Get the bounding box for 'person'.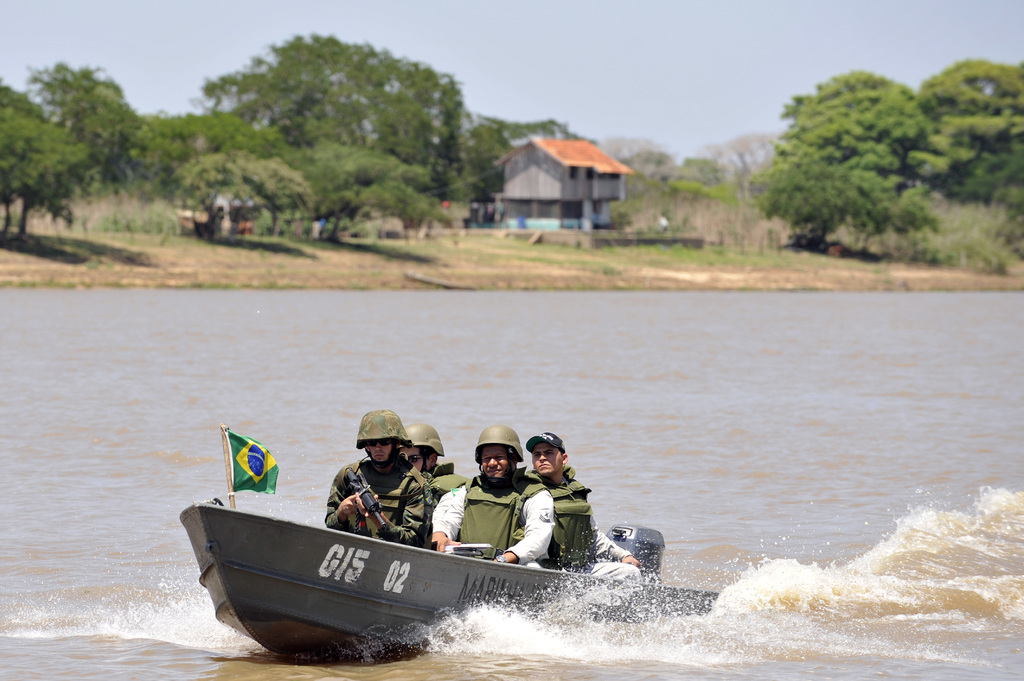
BBox(433, 422, 557, 580).
